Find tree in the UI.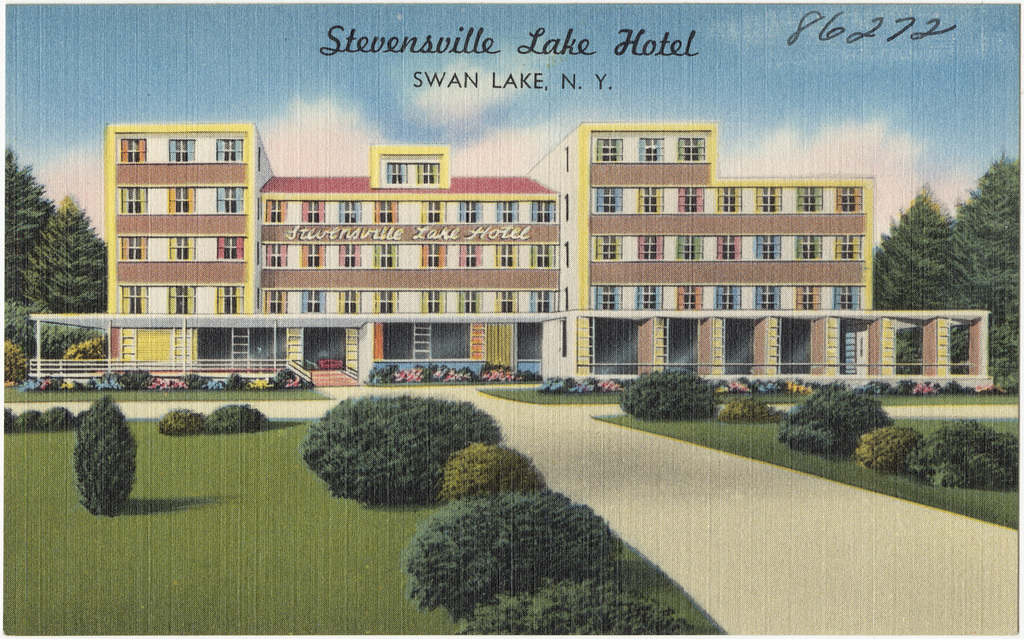
UI element at Rect(886, 170, 977, 313).
